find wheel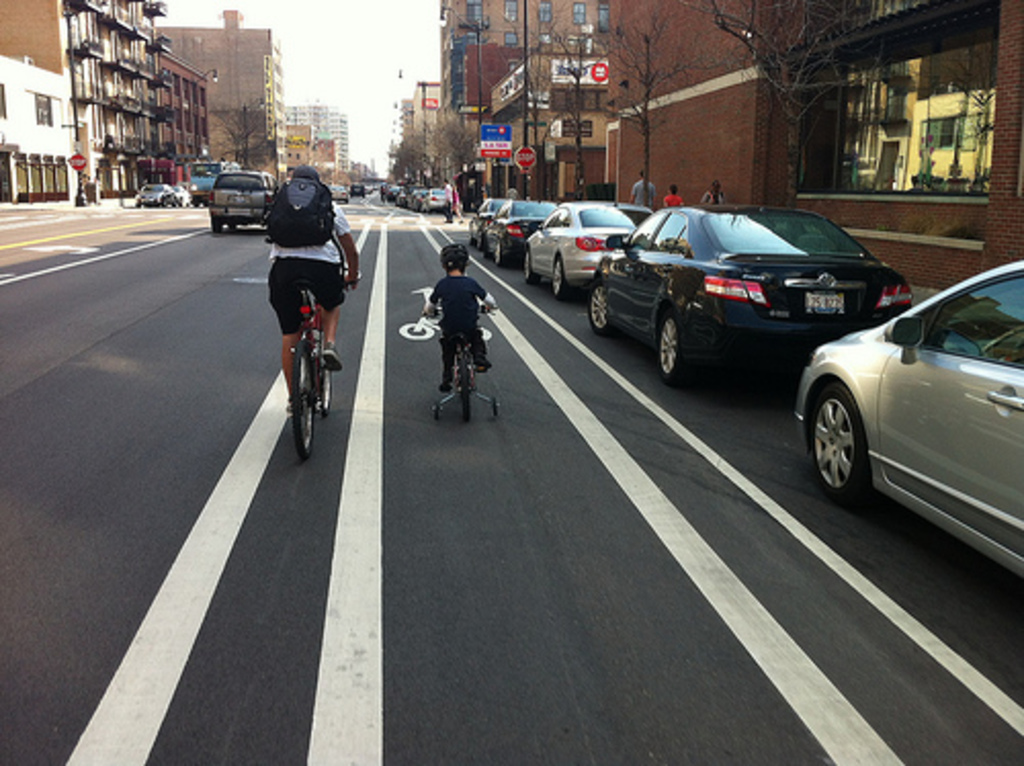
x1=549, y1=258, x2=567, y2=301
